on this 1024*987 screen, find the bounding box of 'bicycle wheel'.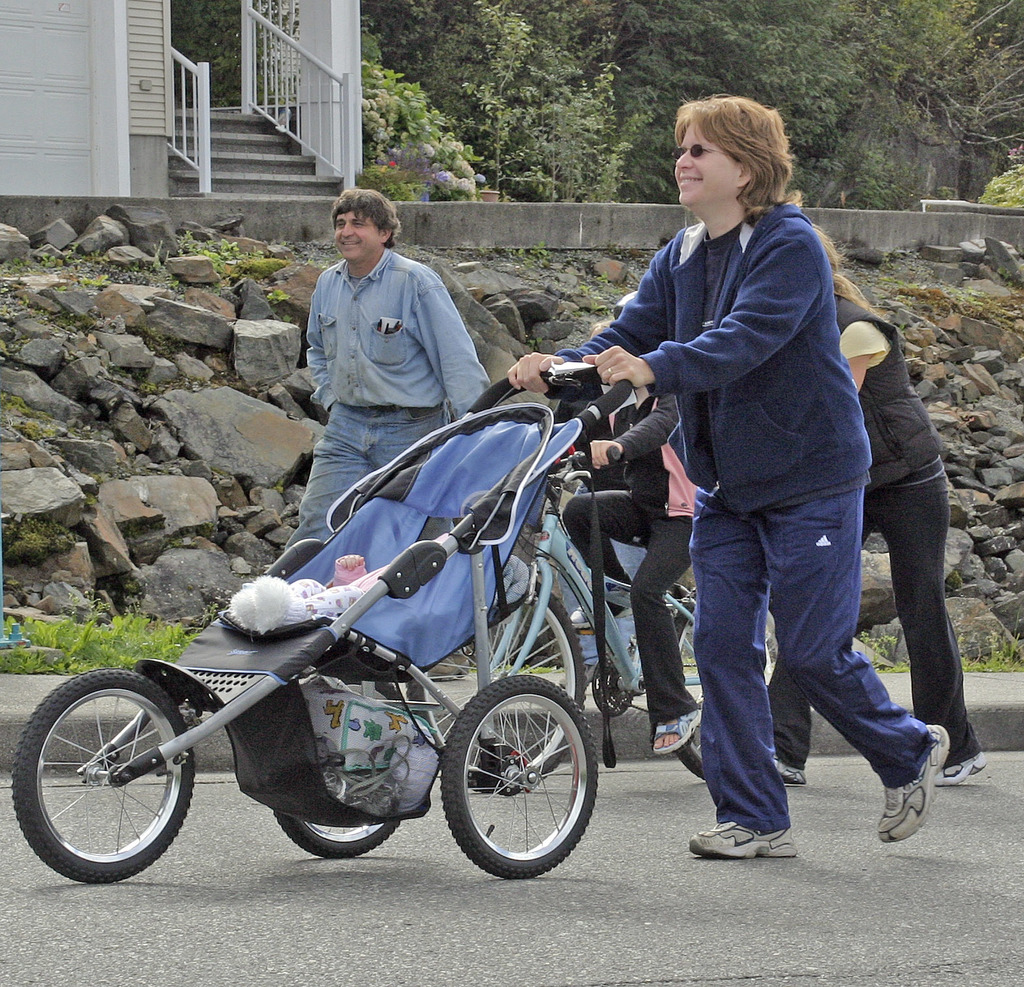
Bounding box: left=673, top=598, right=775, bottom=783.
